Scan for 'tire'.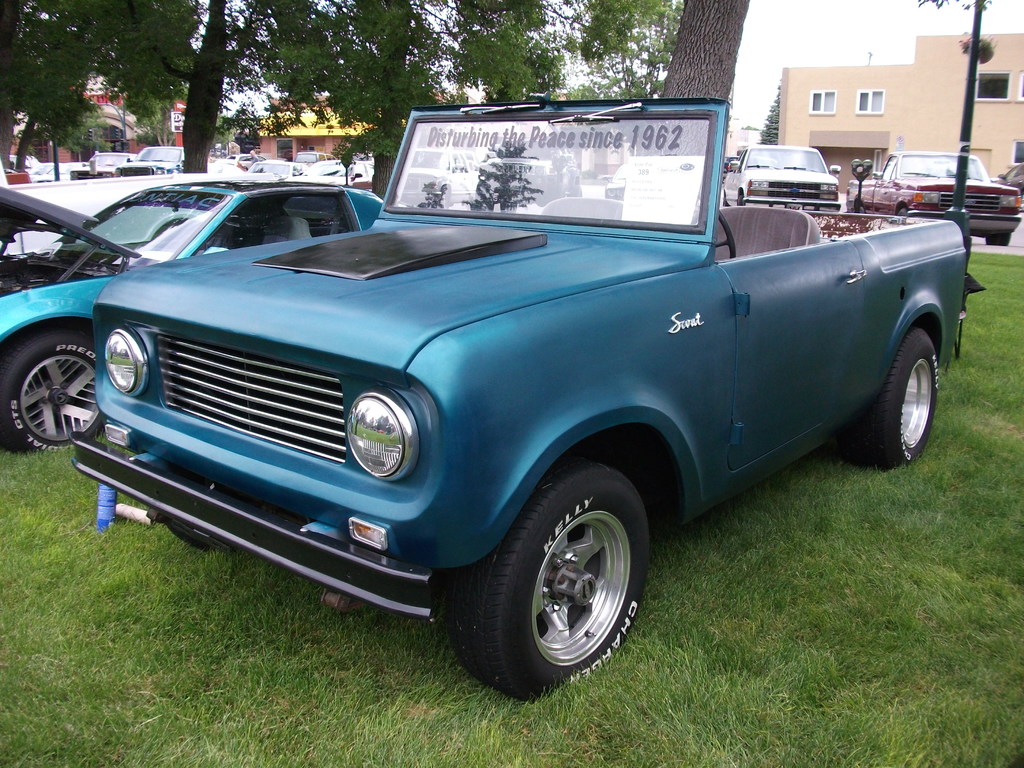
Scan result: locate(439, 193, 449, 210).
